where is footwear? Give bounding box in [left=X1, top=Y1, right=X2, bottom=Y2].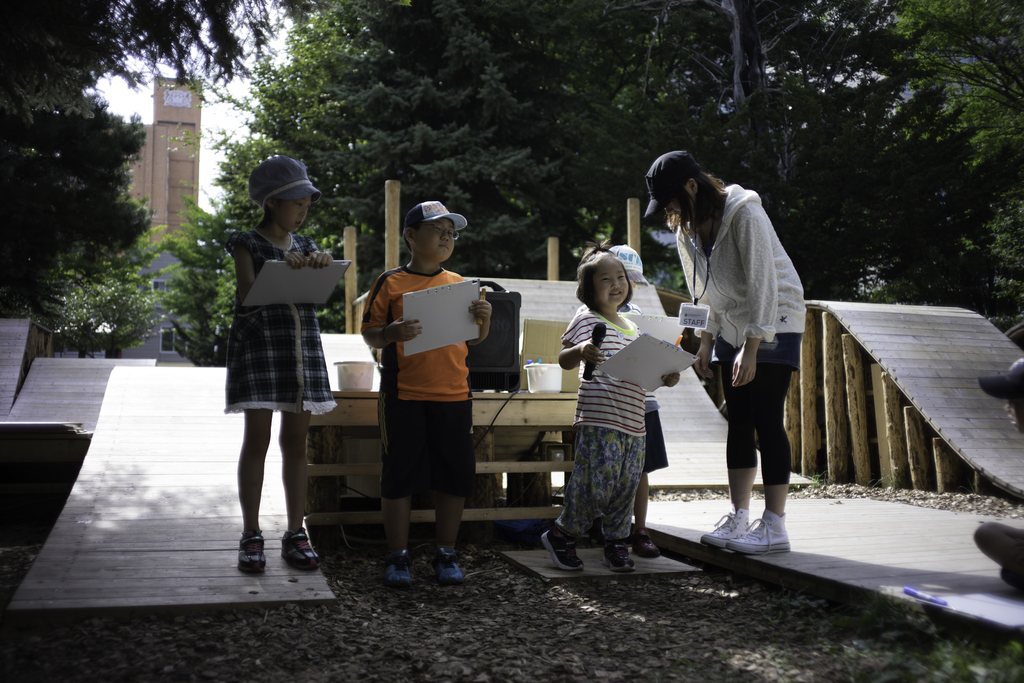
[left=701, top=510, right=755, bottom=549].
